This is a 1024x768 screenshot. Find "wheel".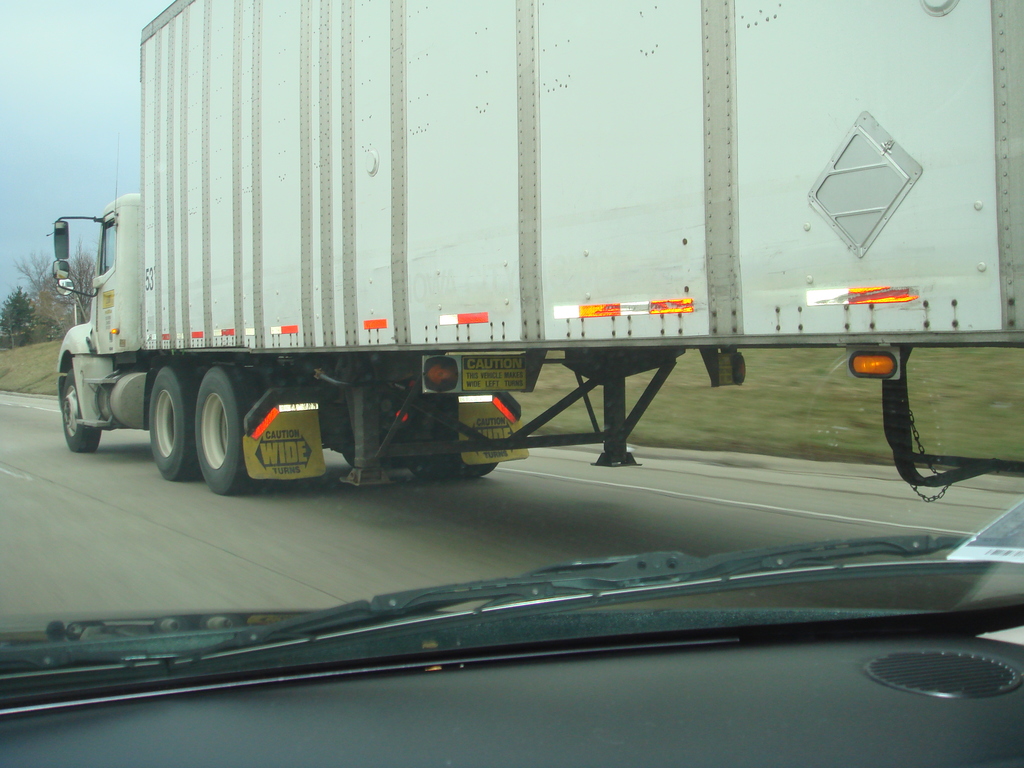
Bounding box: box(192, 364, 260, 497).
